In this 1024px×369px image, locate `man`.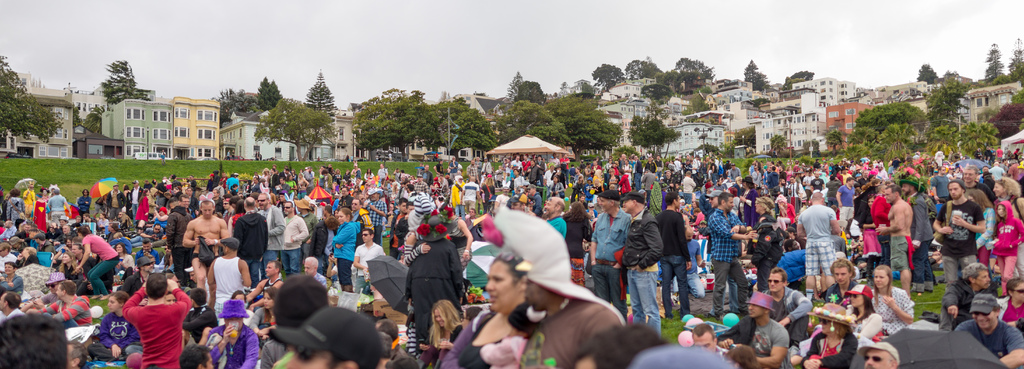
Bounding box: Rect(632, 154, 646, 181).
